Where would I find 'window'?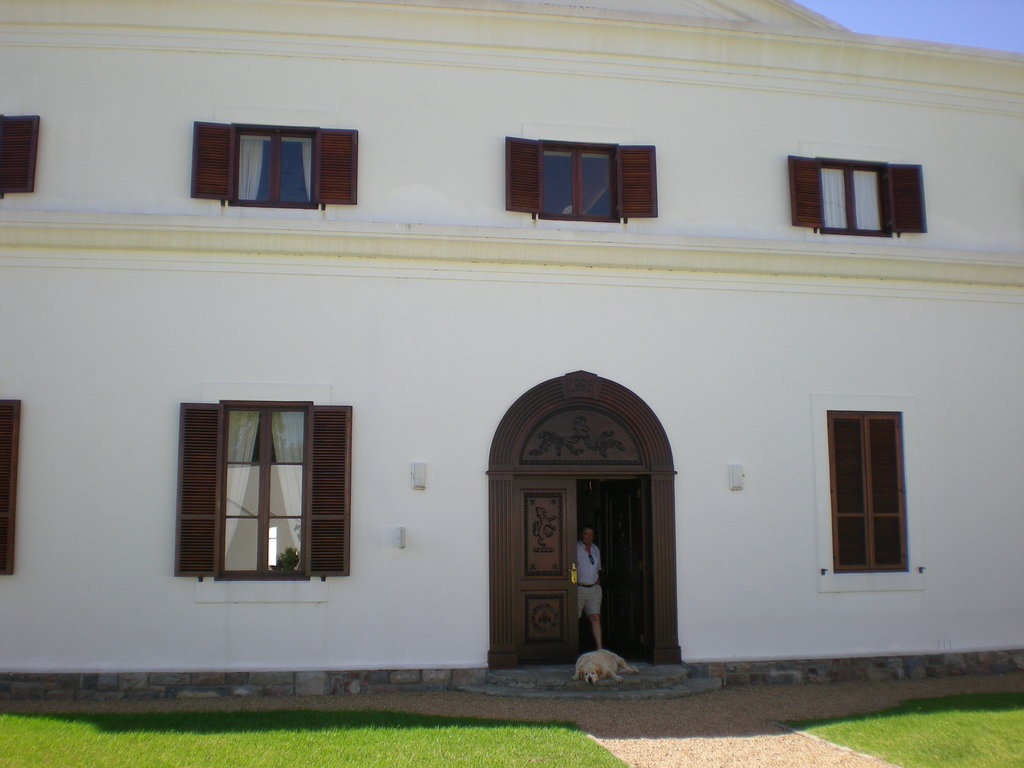
At pyautogui.locateOnScreen(824, 385, 927, 600).
